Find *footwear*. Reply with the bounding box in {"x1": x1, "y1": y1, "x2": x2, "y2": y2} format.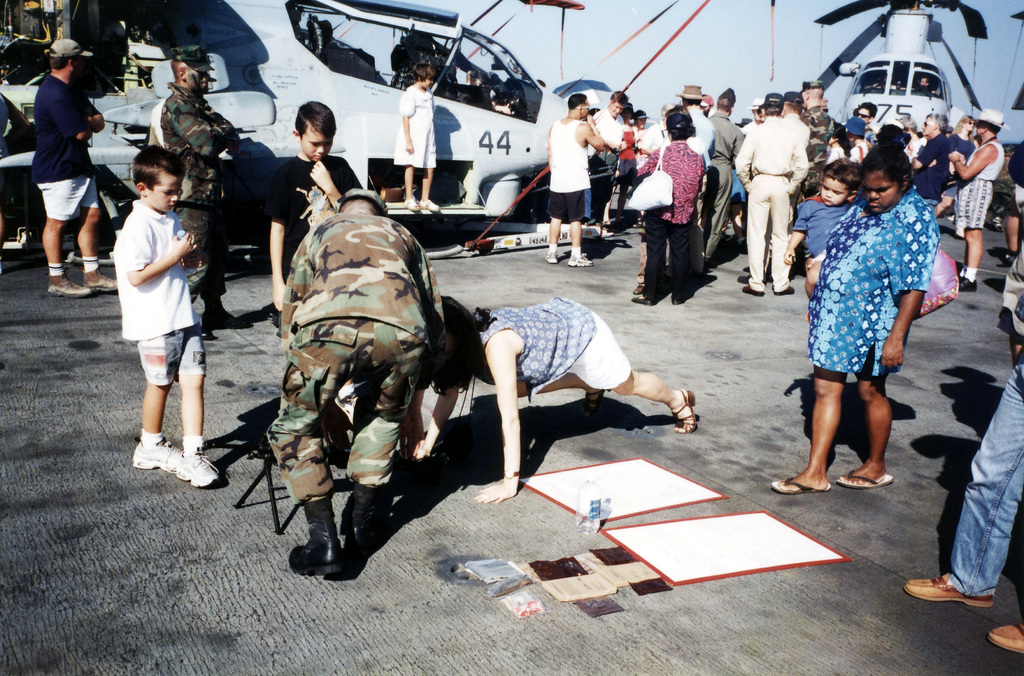
{"x1": 1001, "y1": 251, "x2": 1014, "y2": 265}.
